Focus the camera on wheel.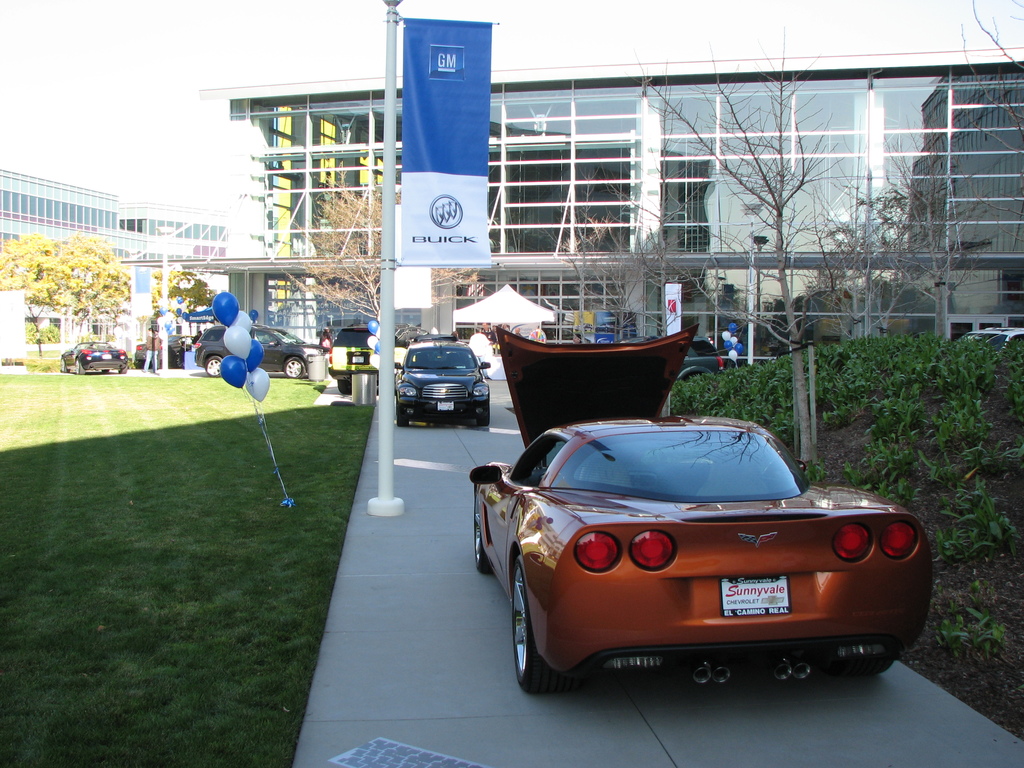
Focus region: bbox=(474, 493, 494, 576).
